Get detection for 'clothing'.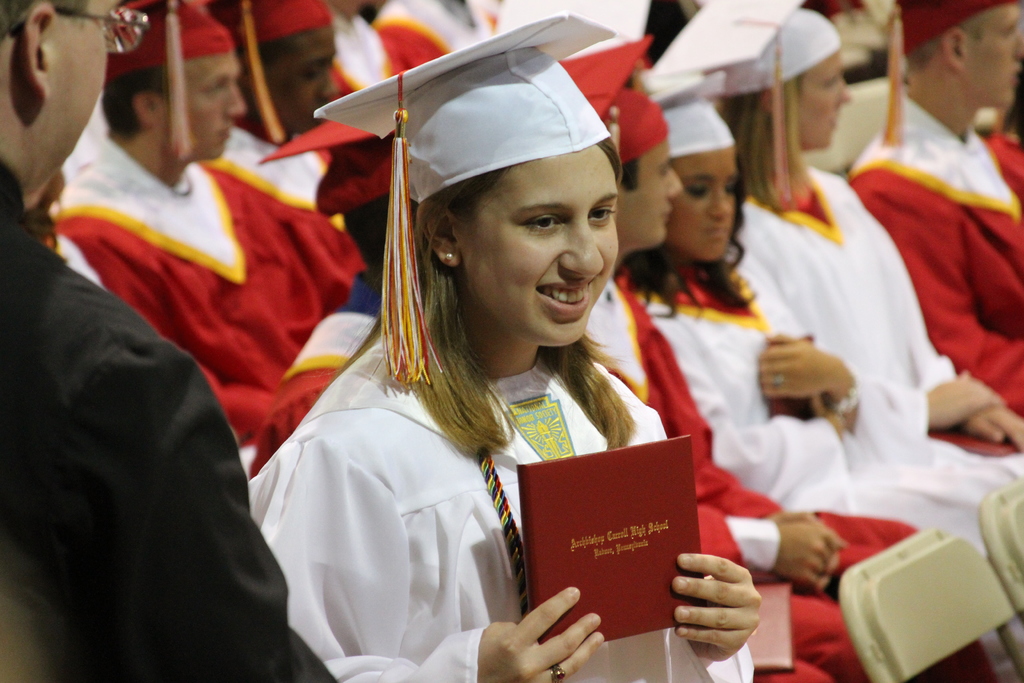
Detection: [52,126,367,482].
